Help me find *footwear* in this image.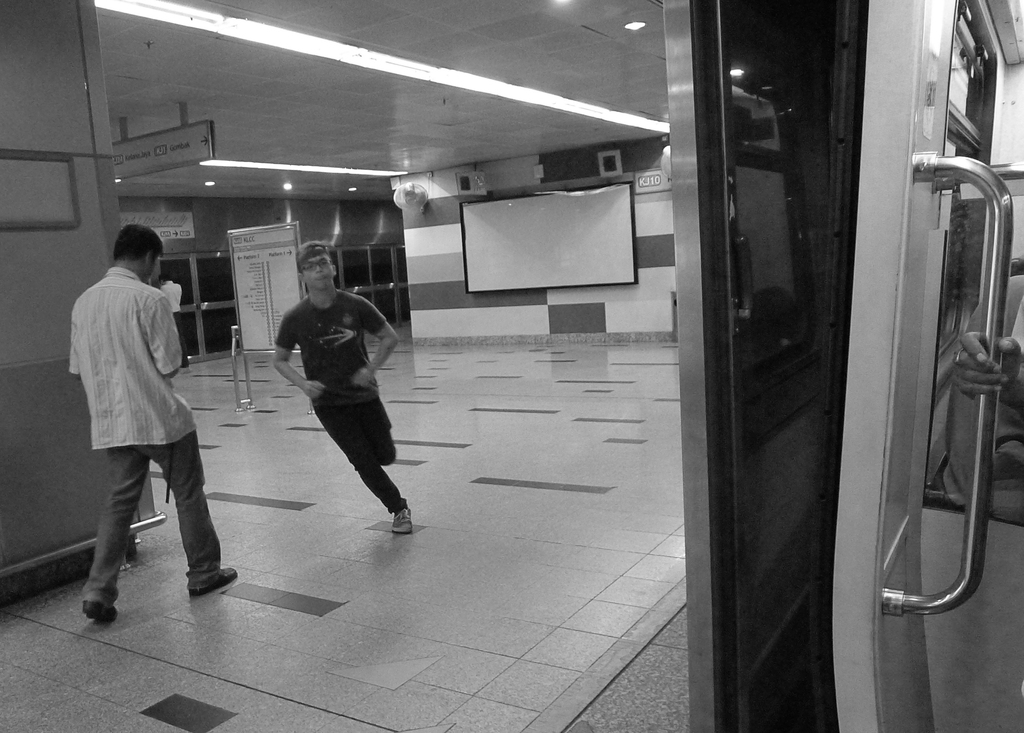
Found it: BBox(389, 508, 412, 534).
